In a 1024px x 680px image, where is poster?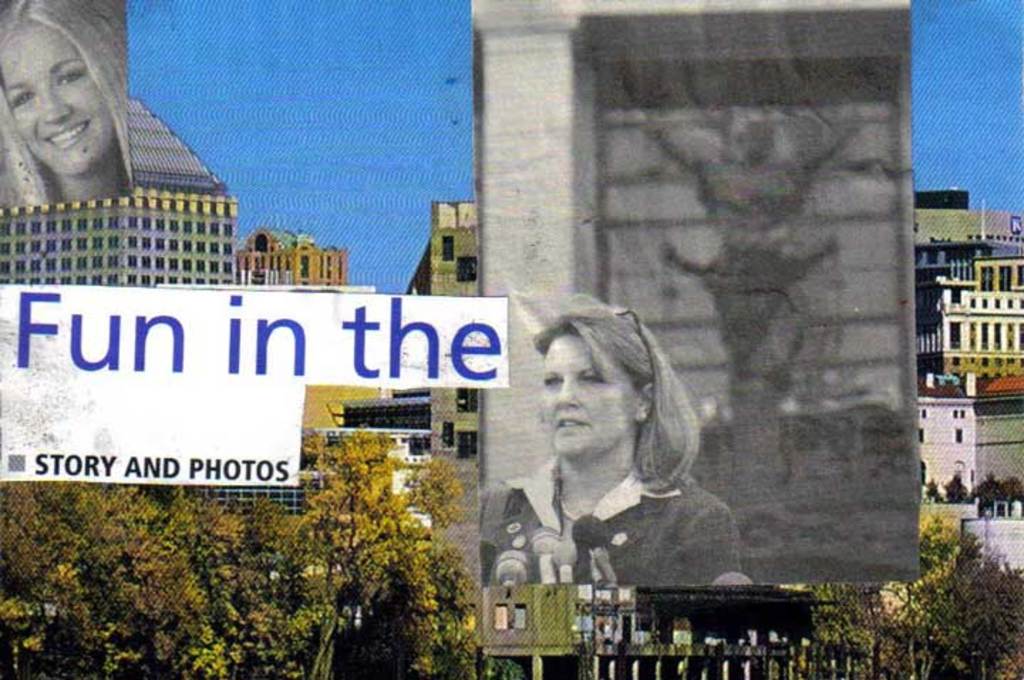
0/0/1023/679.
